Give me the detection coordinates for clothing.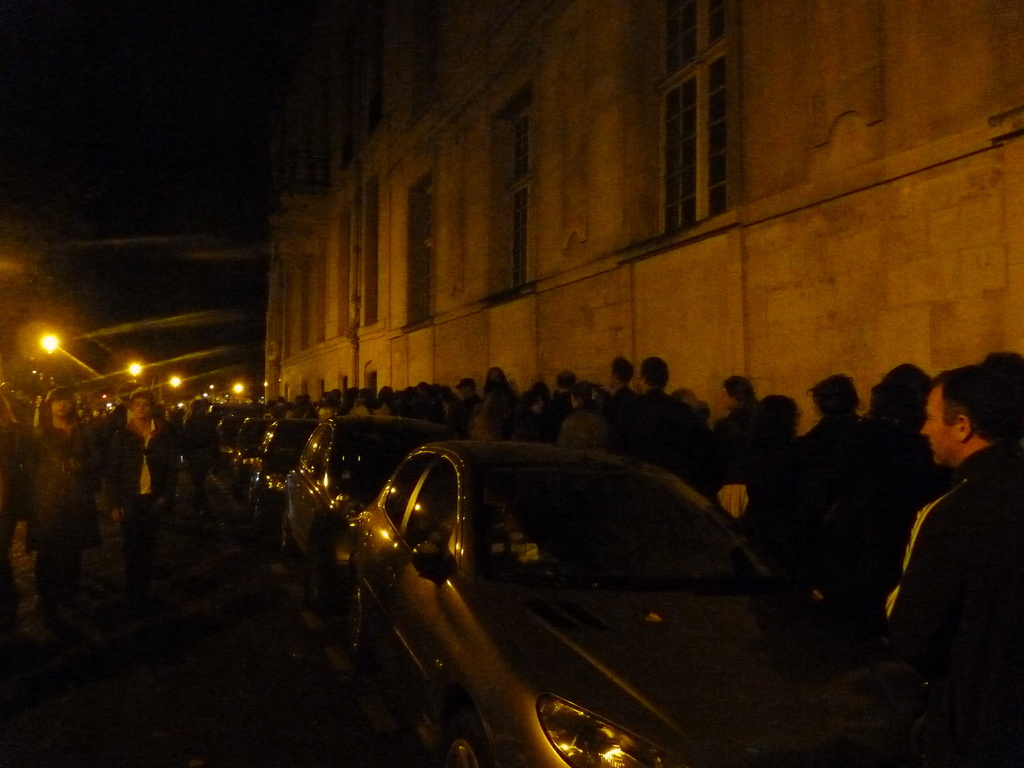
<box>886,381,1020,714</box>.
